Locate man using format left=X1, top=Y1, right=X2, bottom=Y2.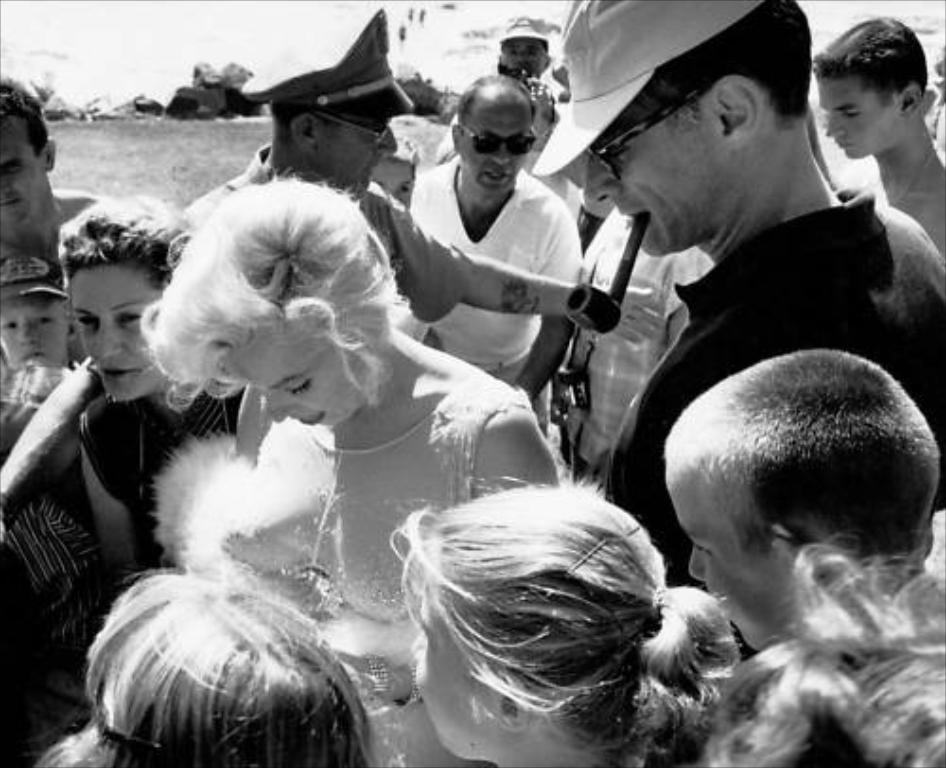
left=168, top=0, right=617, bottom=333.
